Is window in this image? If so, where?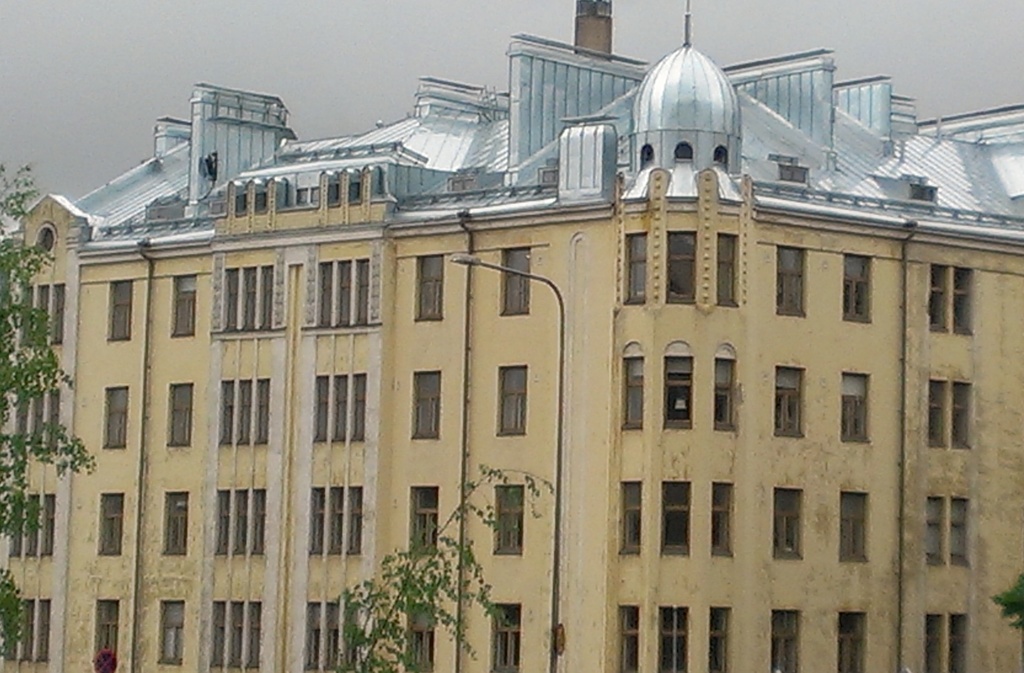
Yes, at Rect(840, 490, 867, 564).
